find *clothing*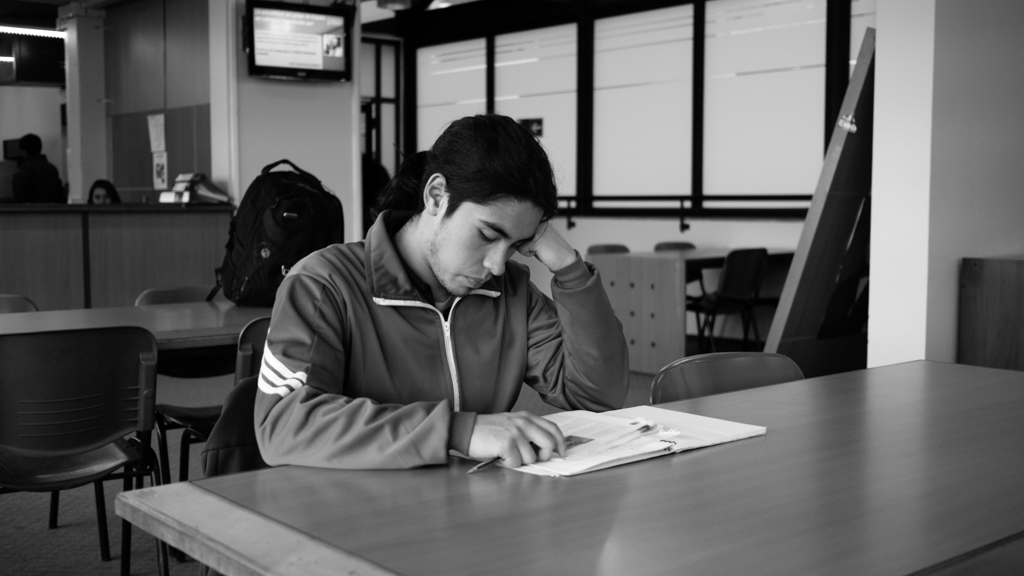
248,212,631,472
